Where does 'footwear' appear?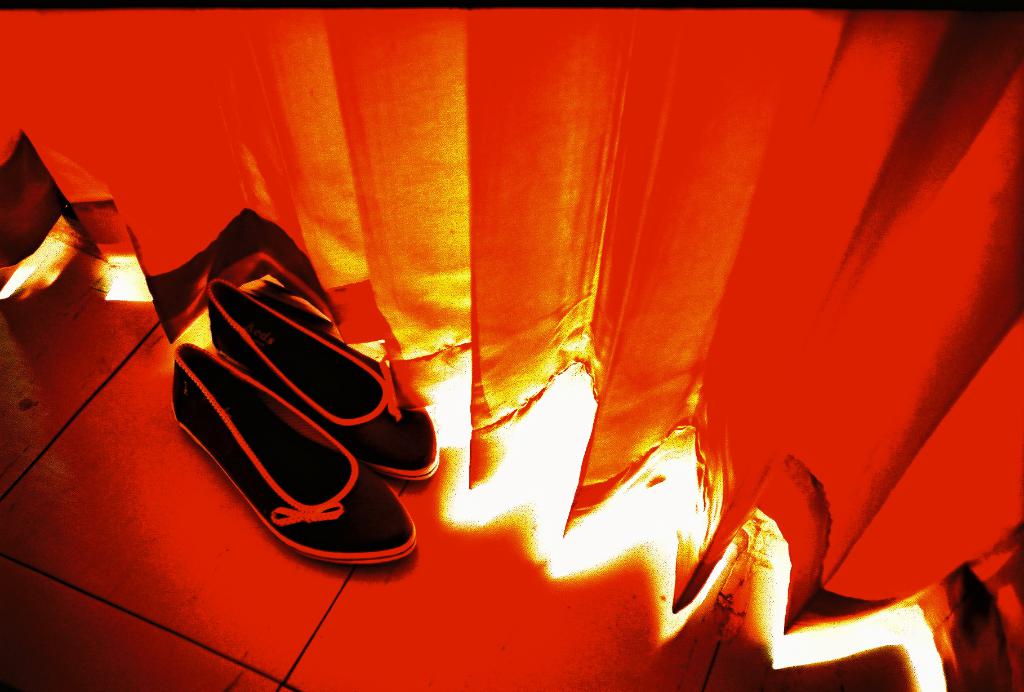
Appears at [204,276,443,480].
